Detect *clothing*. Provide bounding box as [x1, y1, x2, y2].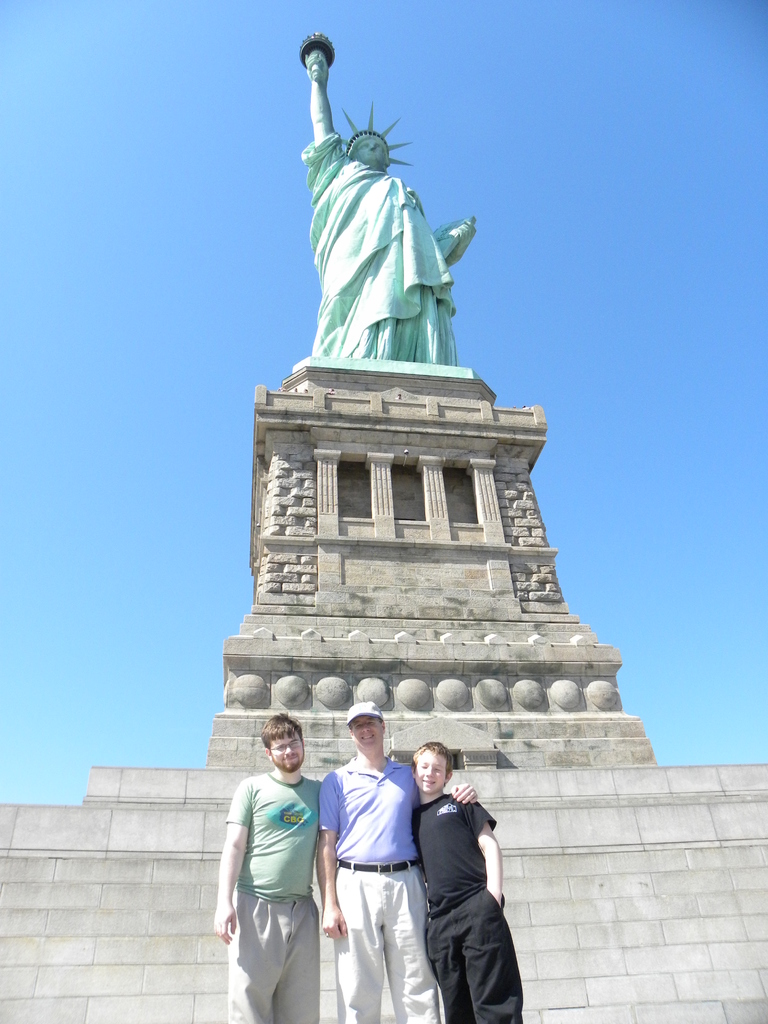
[208, 759, 314, 1023].
